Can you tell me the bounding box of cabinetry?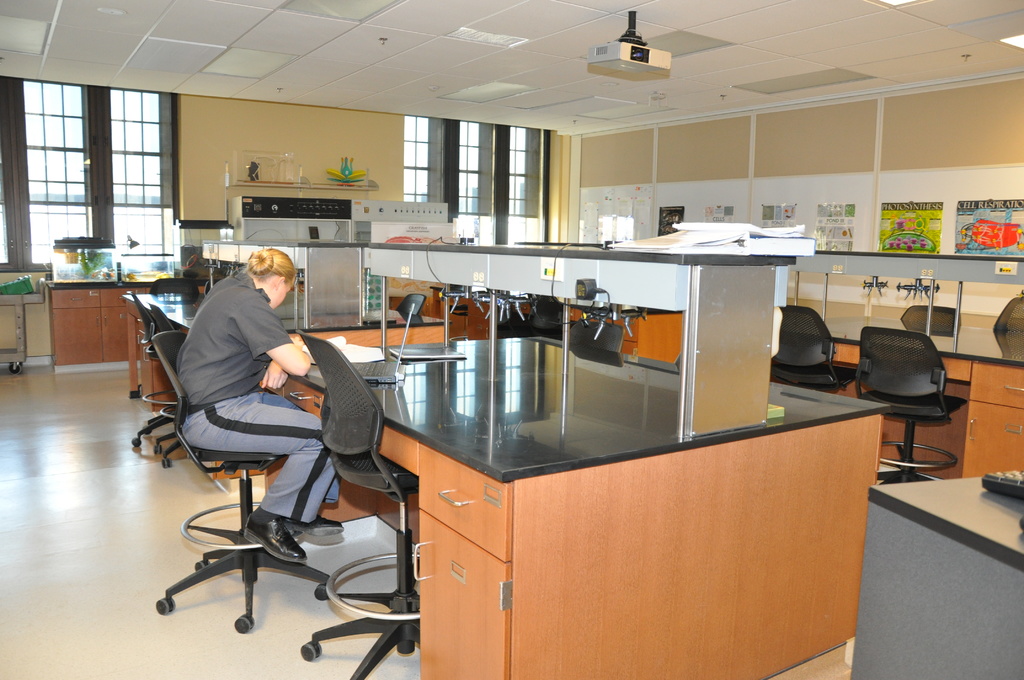
368/274/682/368.
